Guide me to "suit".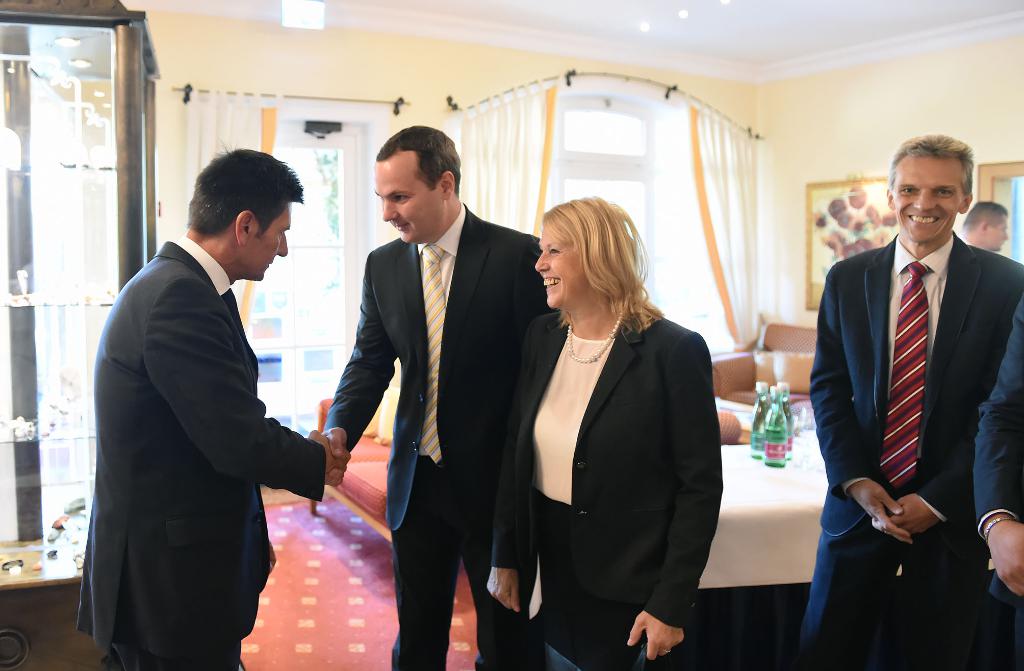
Guidance: region(815, 112, 1016, 659).
